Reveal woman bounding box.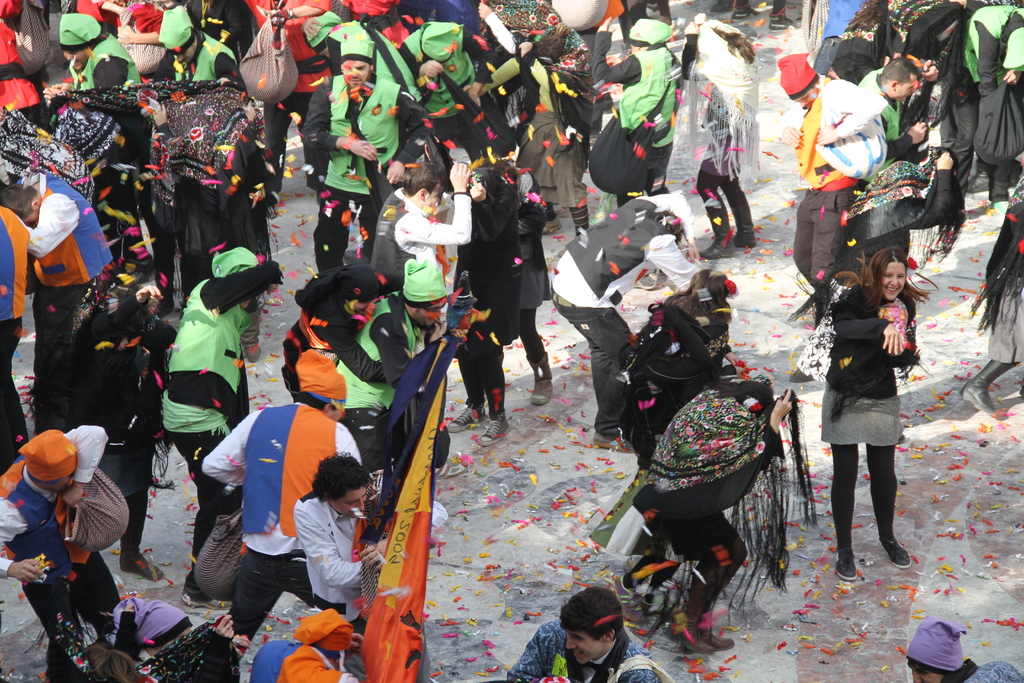
Revealed: detection(664, 10, 774, 258).
